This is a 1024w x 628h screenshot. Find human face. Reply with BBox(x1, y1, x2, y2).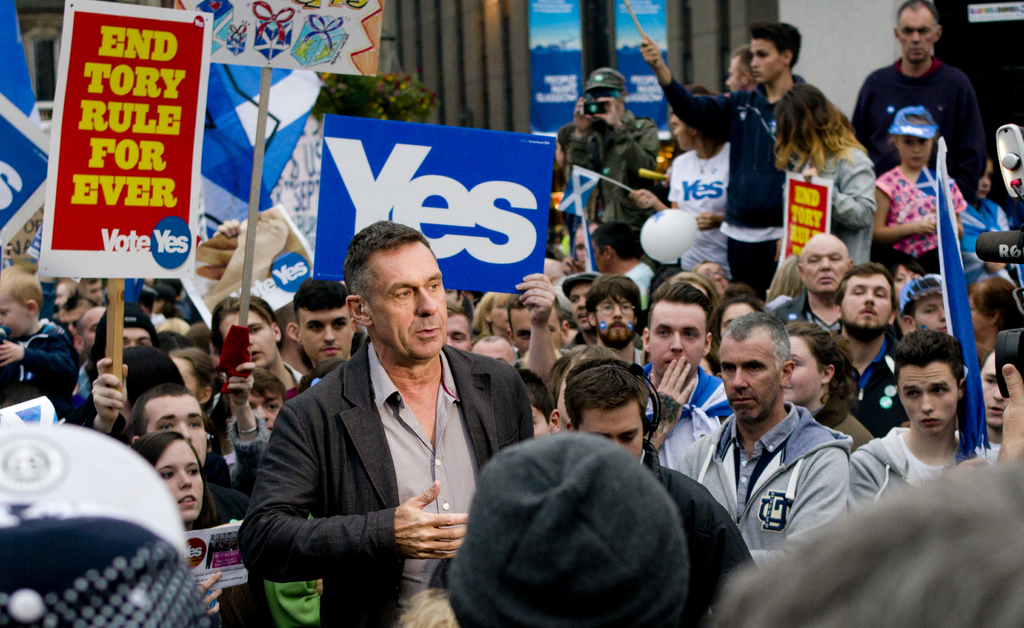
BBox(597, 297, 634, 343).
